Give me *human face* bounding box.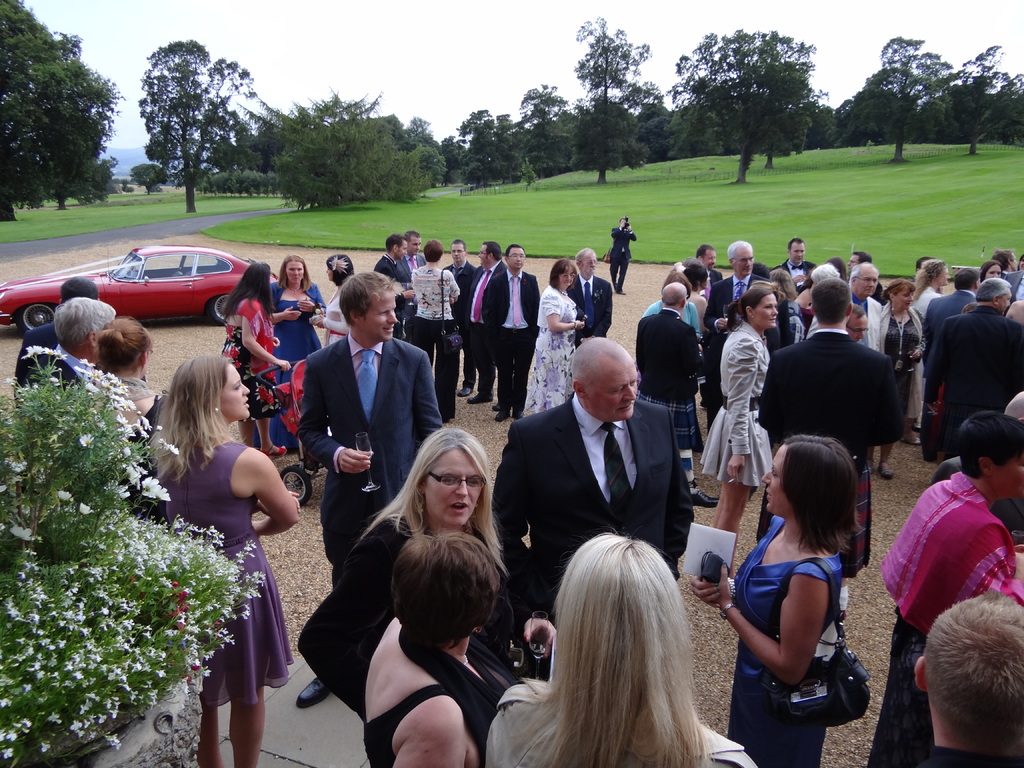
[left=733, top=246, right=751, bottom=274].
